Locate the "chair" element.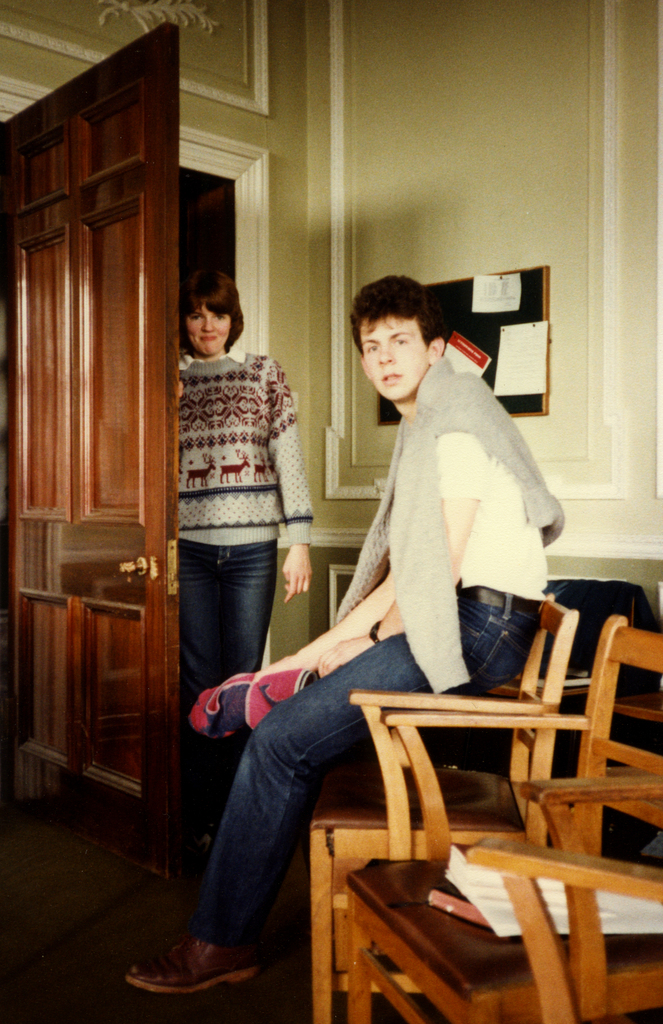
Element bbox: {"x1": 462, "y1": 830, "x2": 662, "y2": 1023}.
